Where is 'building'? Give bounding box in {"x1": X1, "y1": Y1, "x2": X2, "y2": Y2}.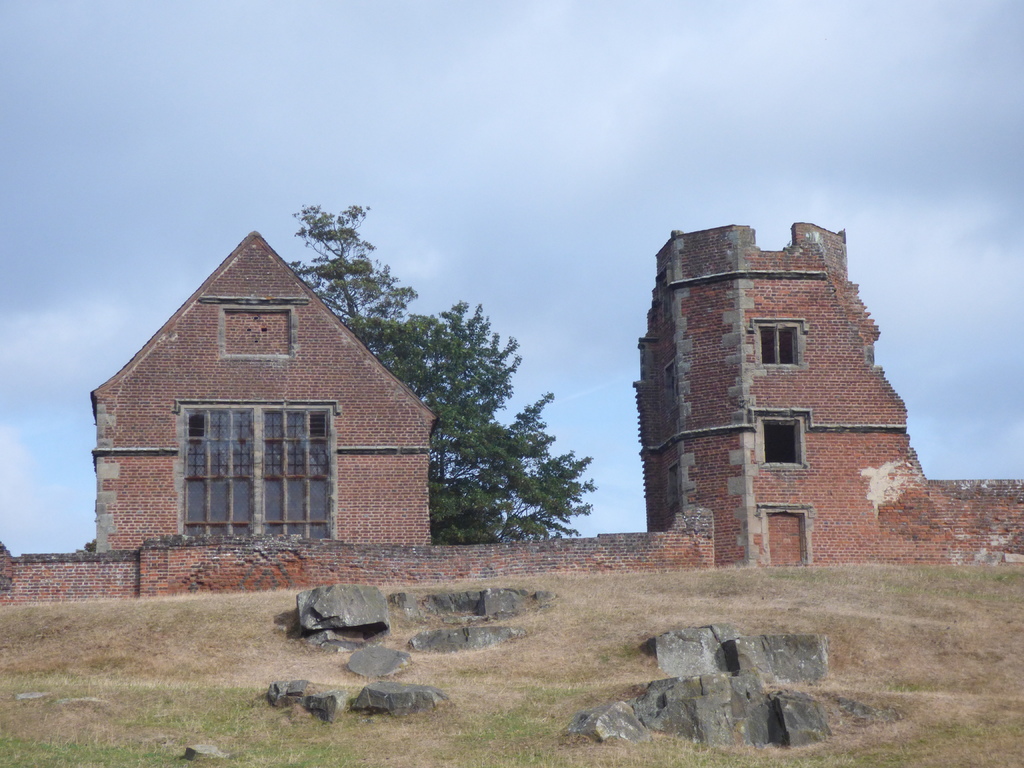
{"x1": 634, "y1": 224, "x2": 925, "y2": 568}.
